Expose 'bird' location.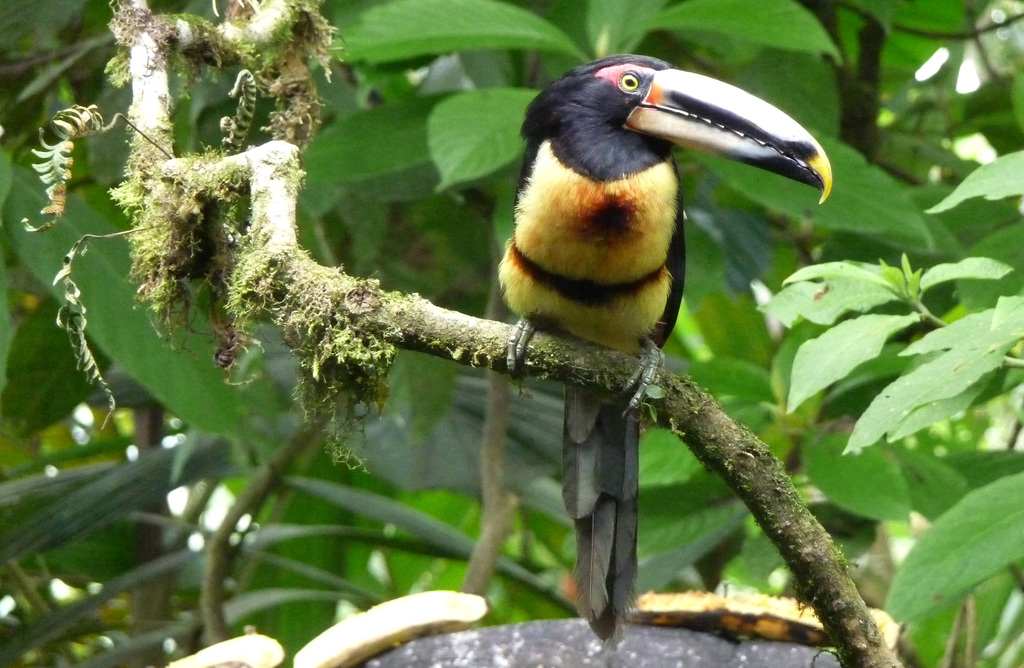
Exposed at Rect(494, 49, 834, 655).
